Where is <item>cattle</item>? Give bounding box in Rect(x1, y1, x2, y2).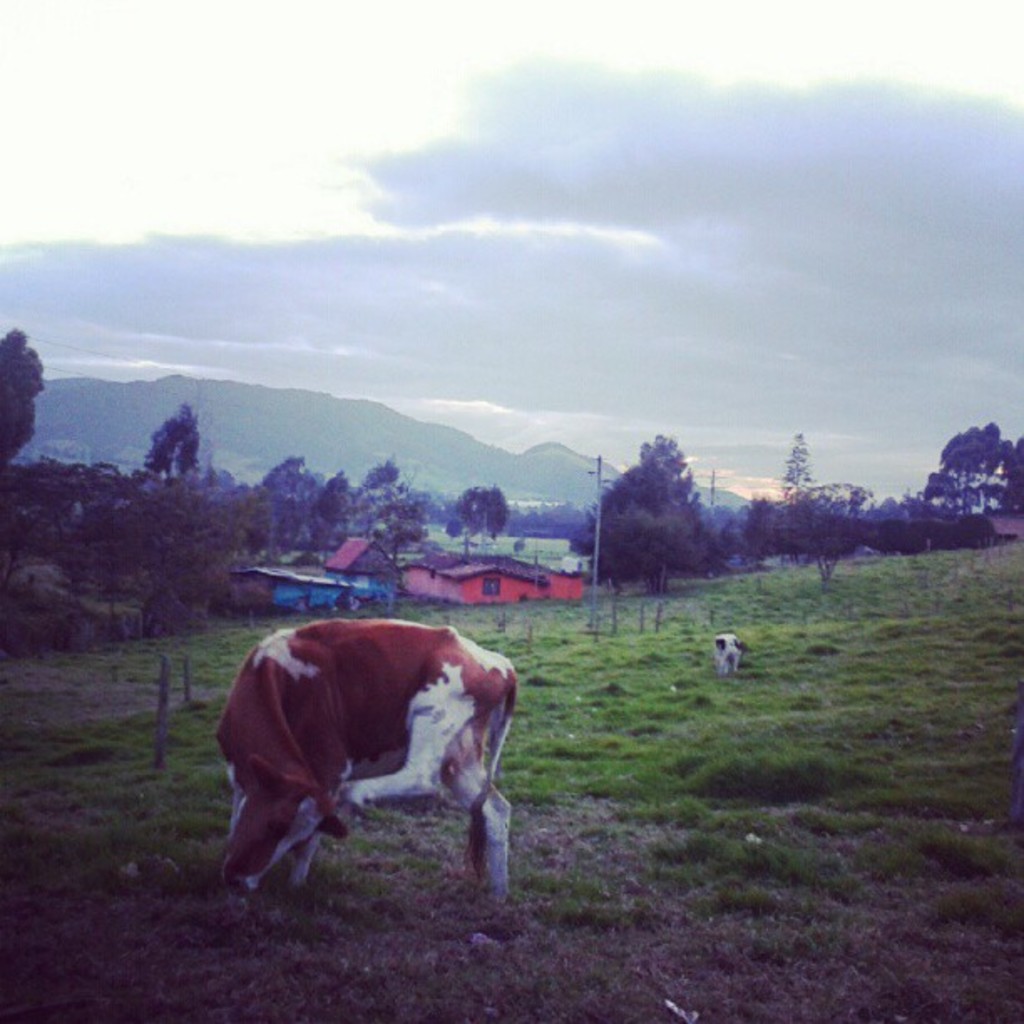
Rect(197, 606, 540, 917).
